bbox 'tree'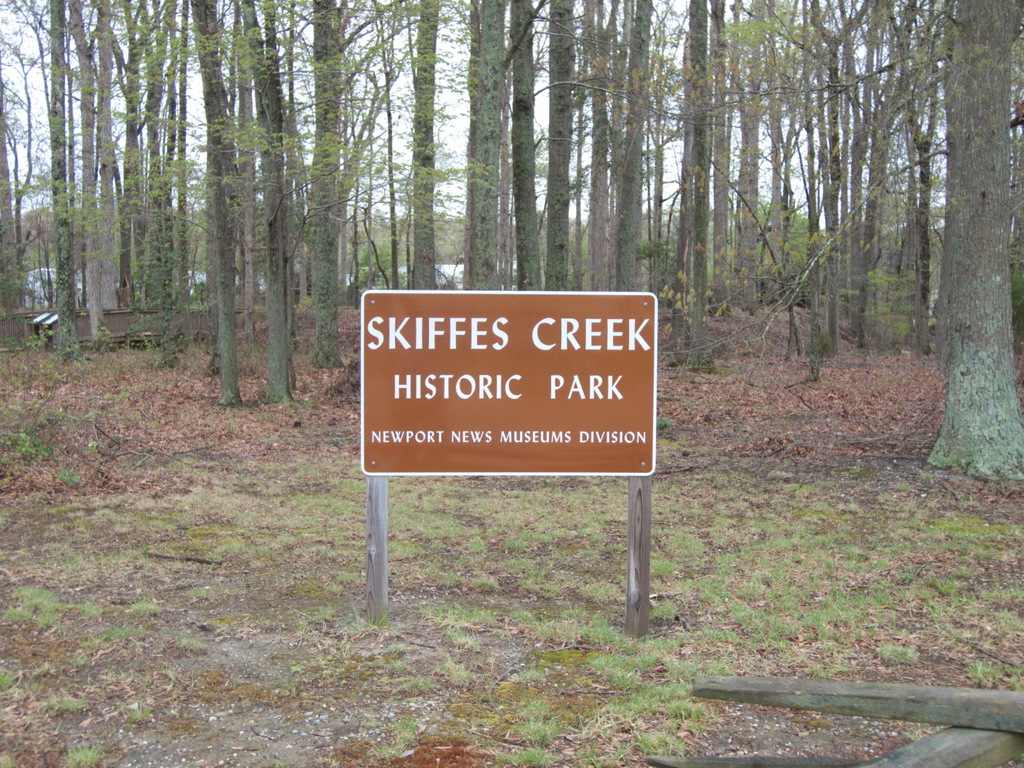
248/0/321/406
